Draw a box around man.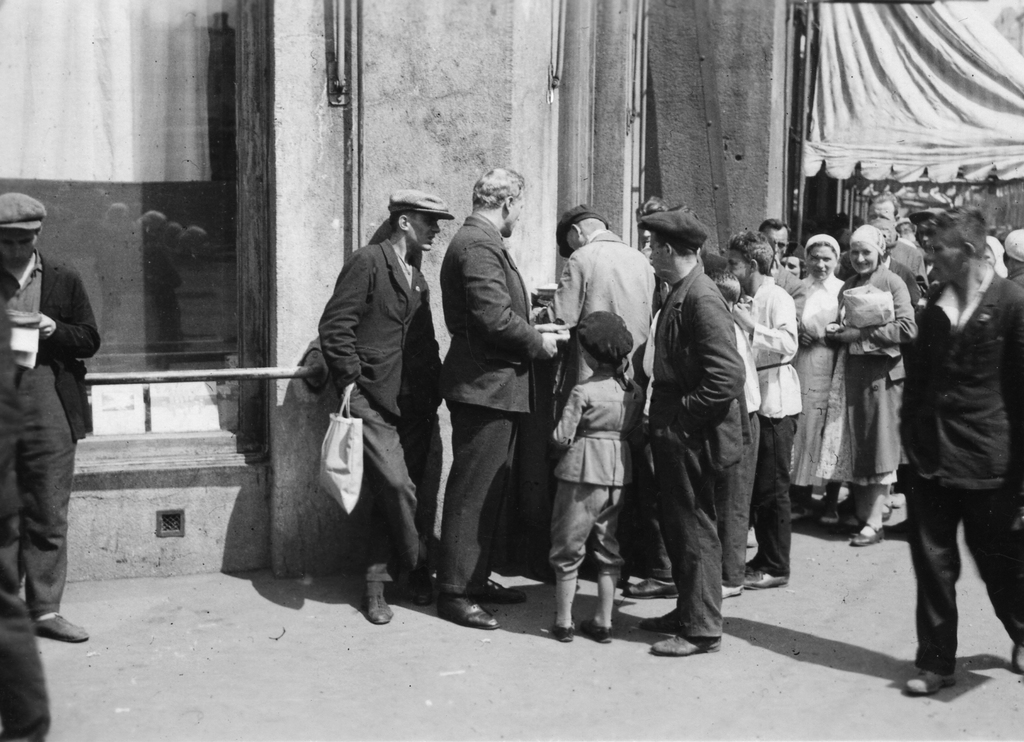
[1004,229,1023,287].
